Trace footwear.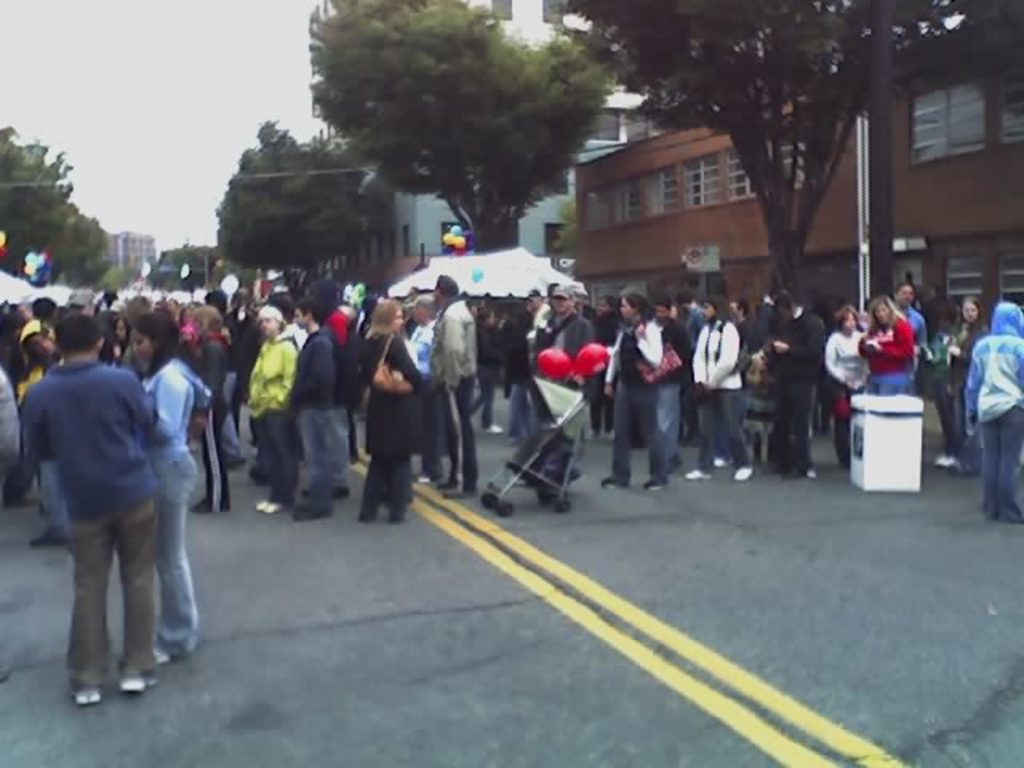
Traced to <region>253, 494, 274, 512</region>.
